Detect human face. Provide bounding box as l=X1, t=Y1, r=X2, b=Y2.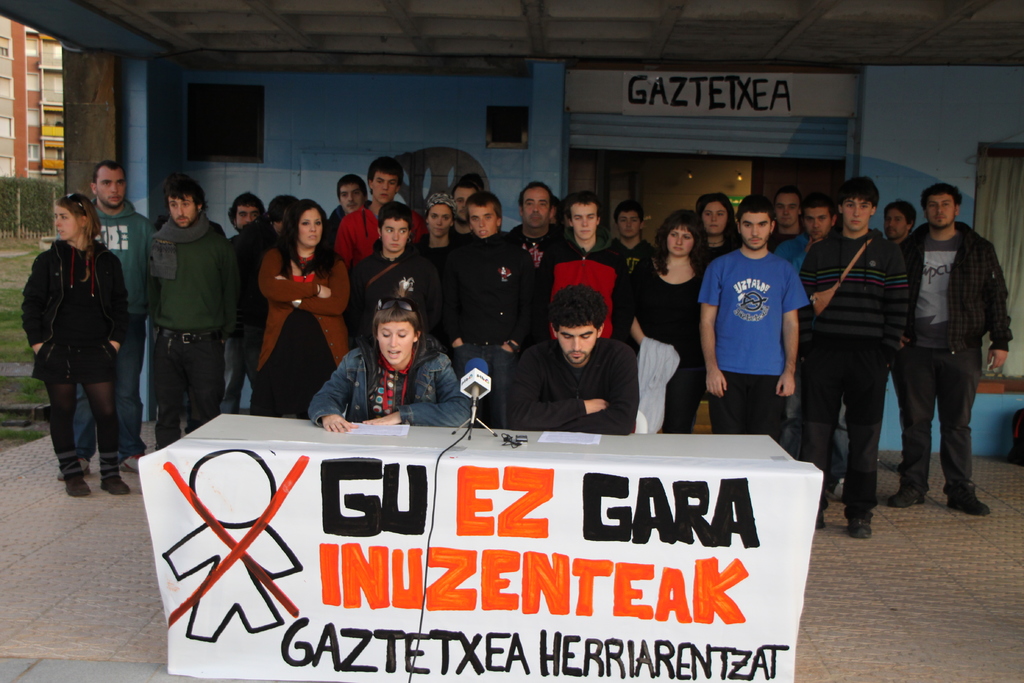
l=886, t=205, r=904, b=236.
